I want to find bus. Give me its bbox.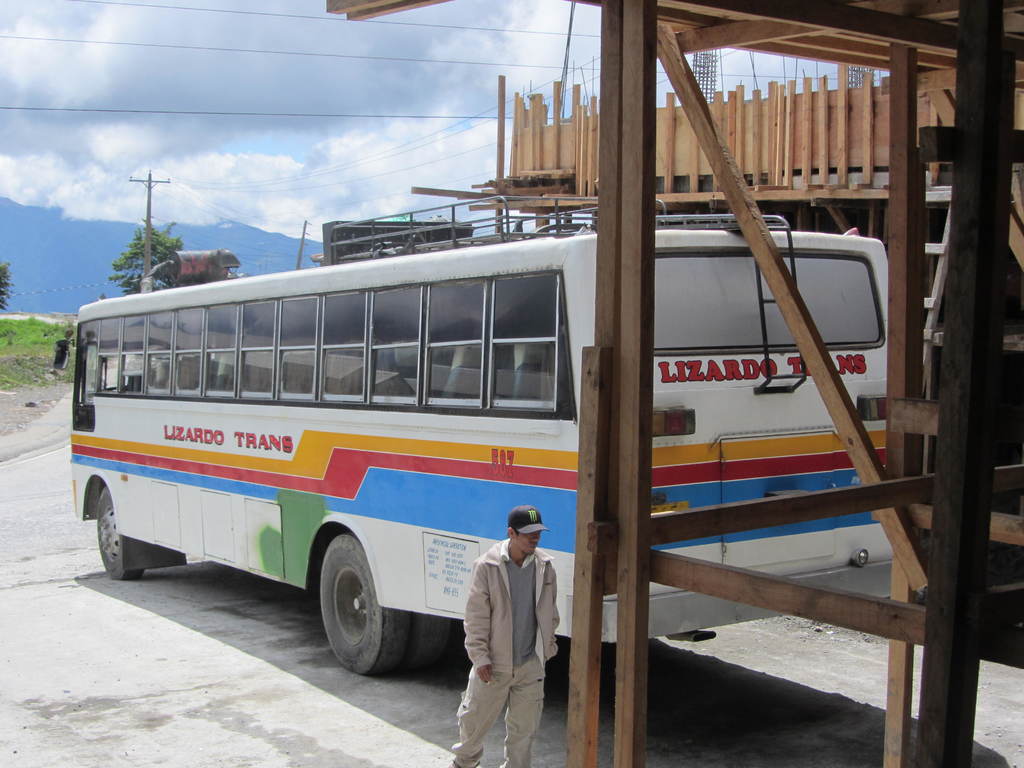
bbox(49, 205, 891, 677).
